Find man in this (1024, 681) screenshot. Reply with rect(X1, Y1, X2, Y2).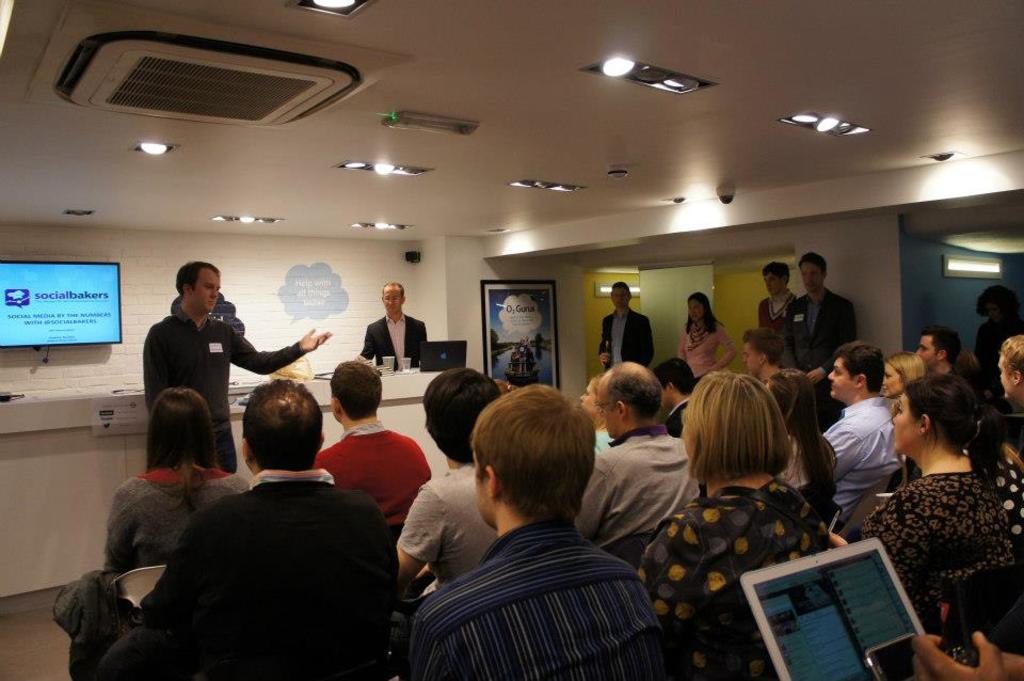
rect(144, 262, 332, 466).
